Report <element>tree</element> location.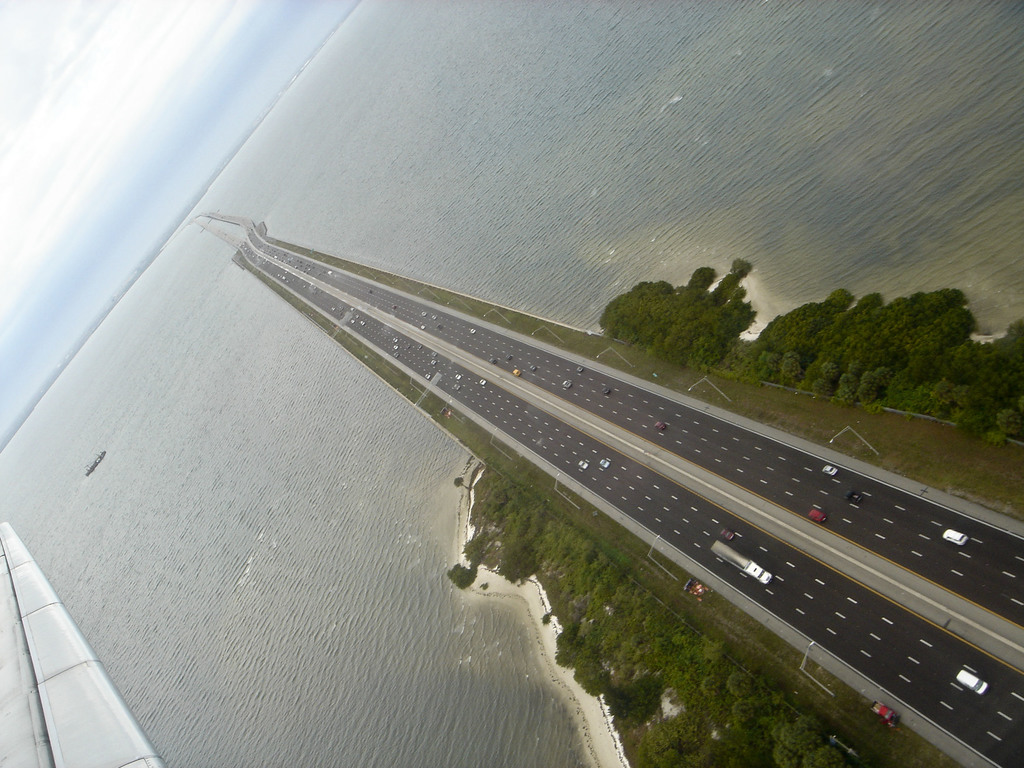
Report: <region>552, 623, 584, 663</region>.
